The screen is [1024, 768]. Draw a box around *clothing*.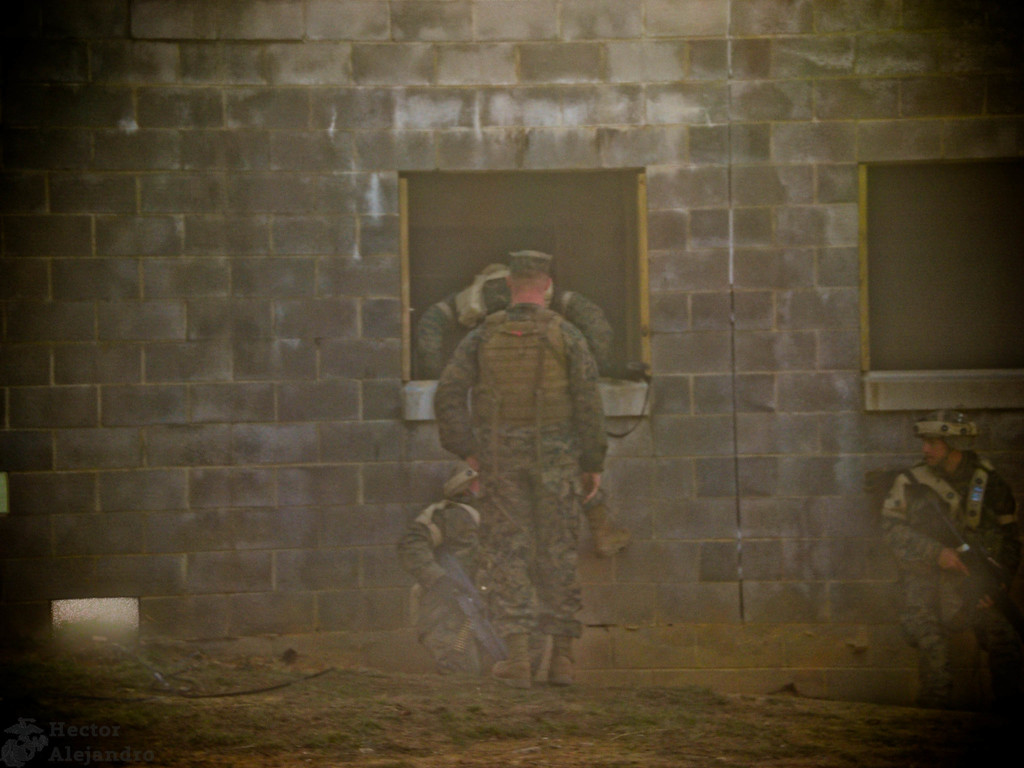
region(874, 462, 1016, 687).
